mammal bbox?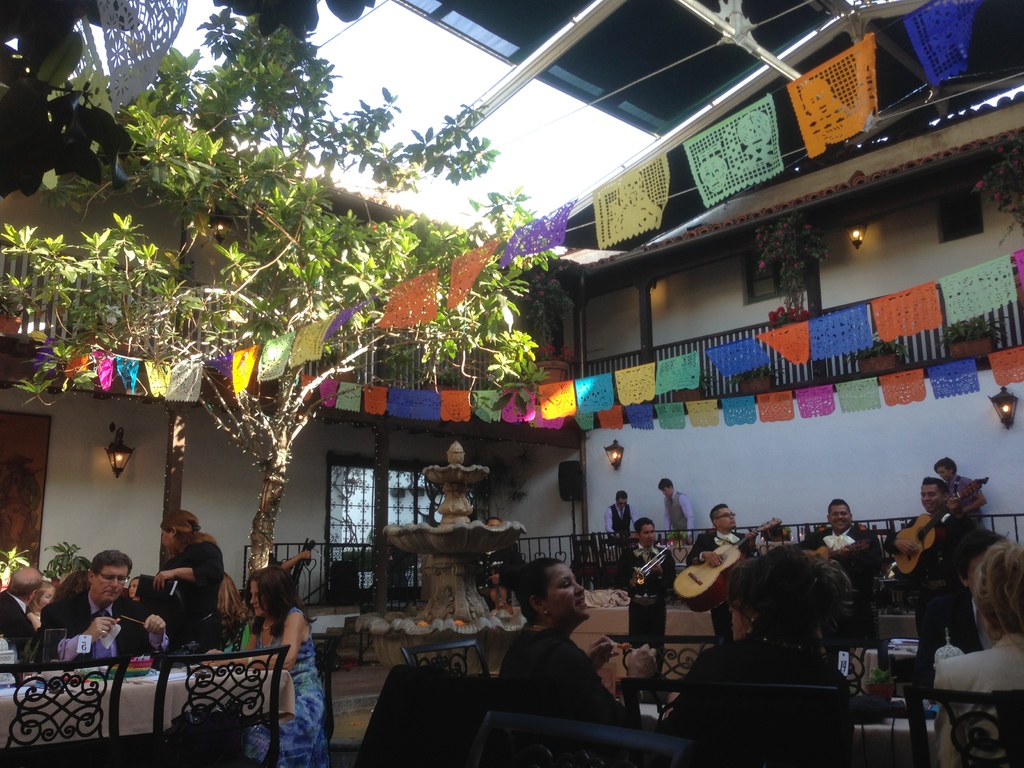
detection(481, 518, 526, 607)
